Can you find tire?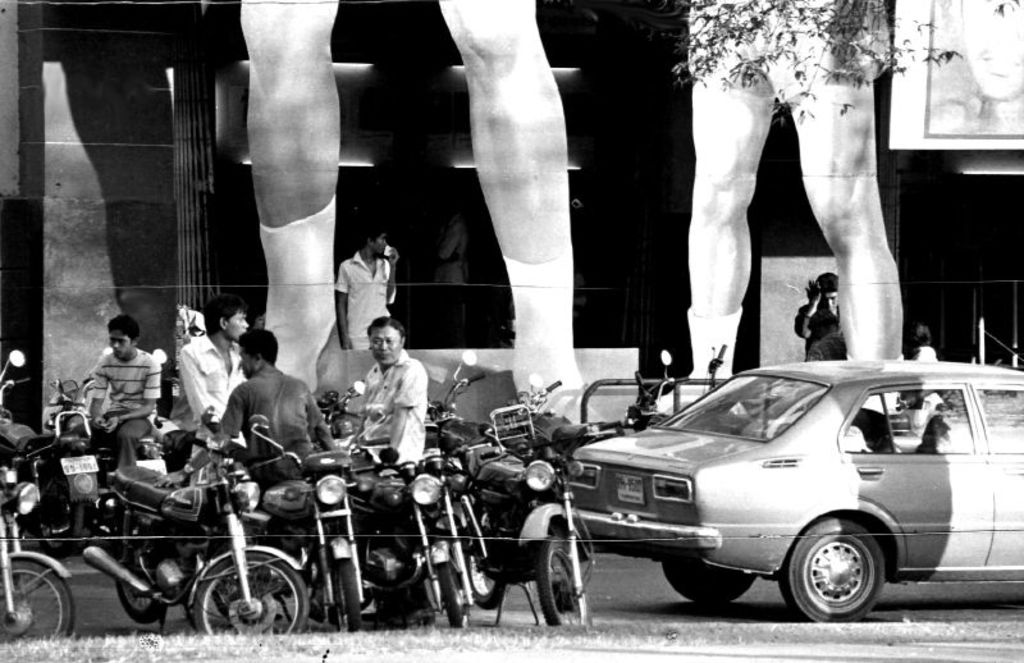
Yes, bounding box: 443/538/468/630.
